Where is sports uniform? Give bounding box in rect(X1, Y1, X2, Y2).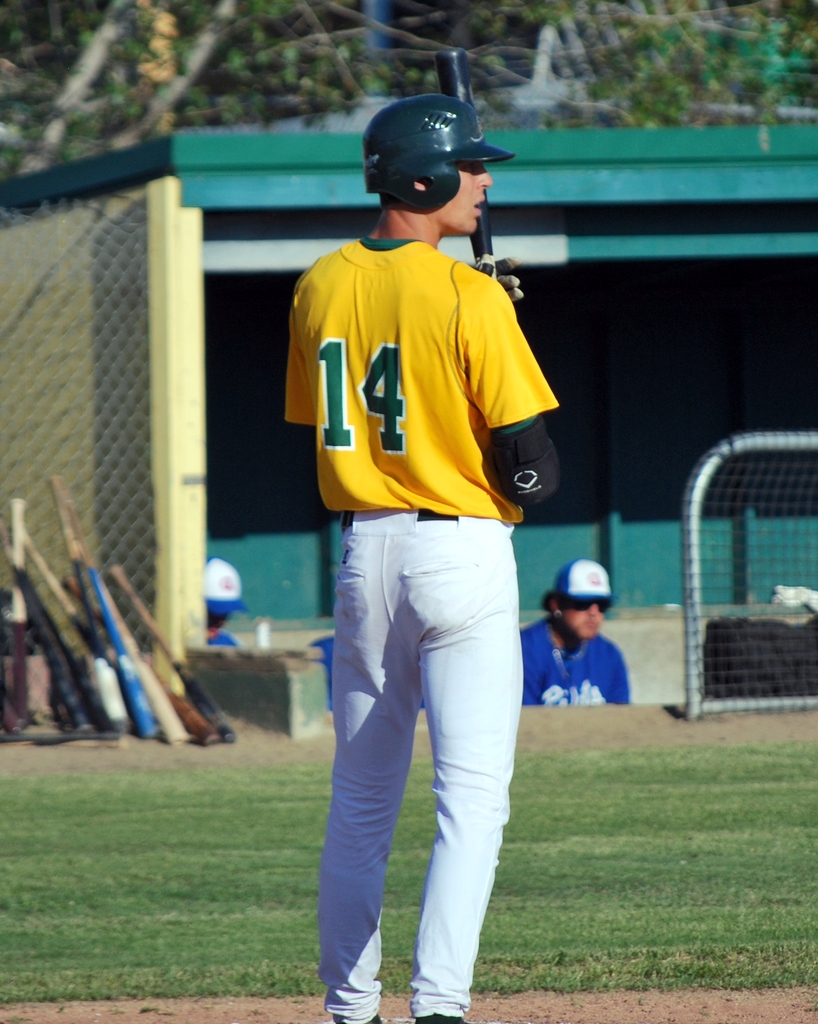
rect(515, 605, 649, 713).
